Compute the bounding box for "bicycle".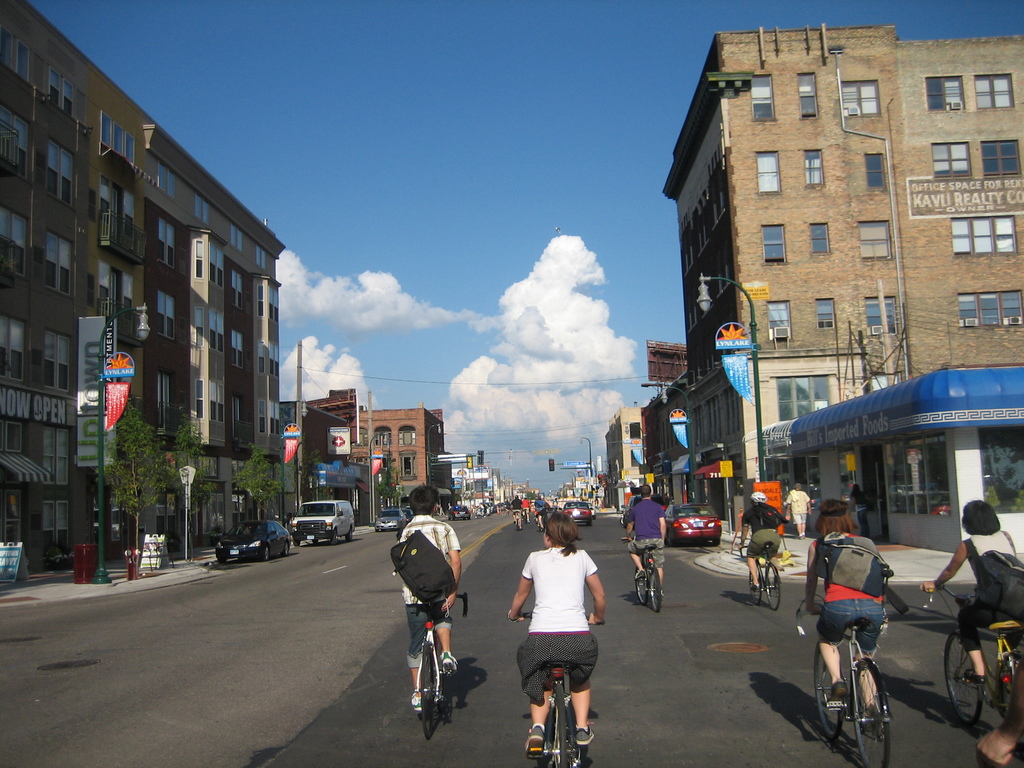
select_region(739, 543, 785, 610).
